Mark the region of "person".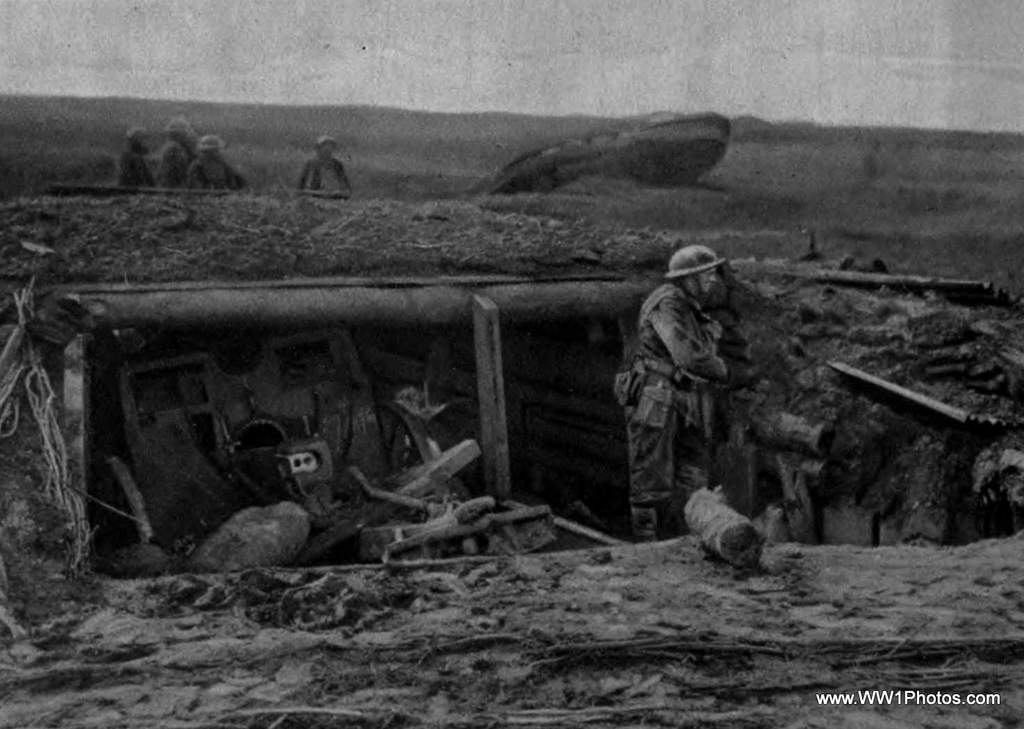
Region: [117,117,154,190].
